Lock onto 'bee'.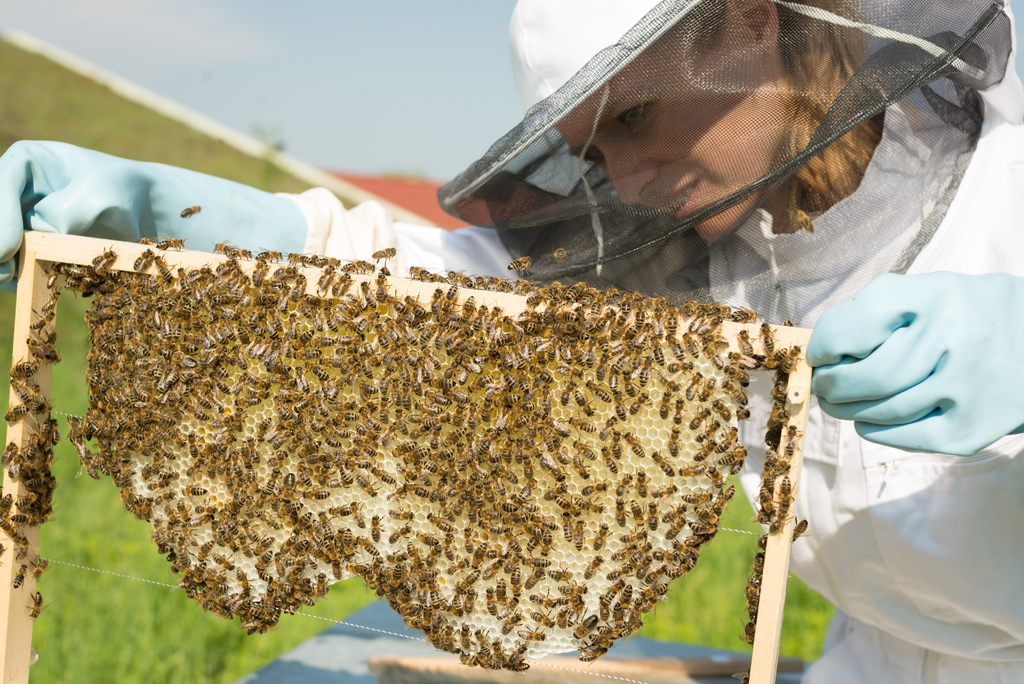
Locked: 325, 313, 339, 333.
